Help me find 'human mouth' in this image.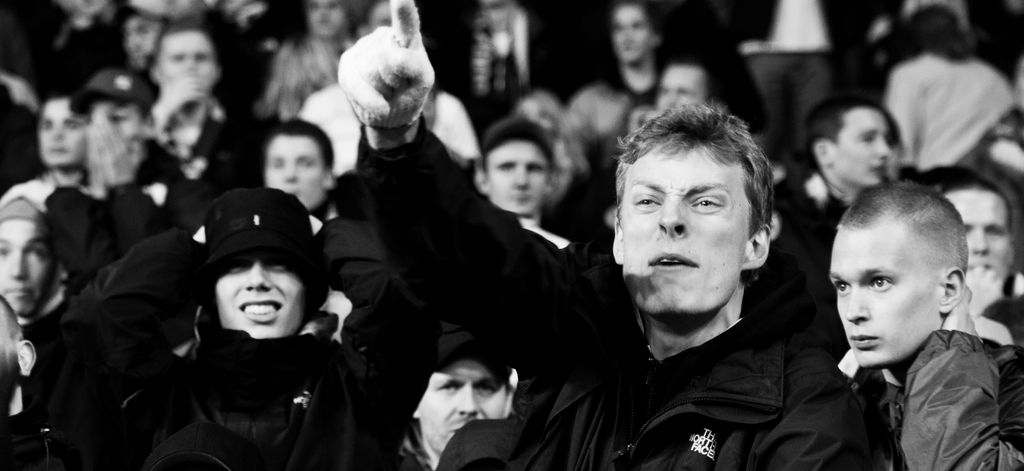
Found it: detection(237, 295, 285, 322).
